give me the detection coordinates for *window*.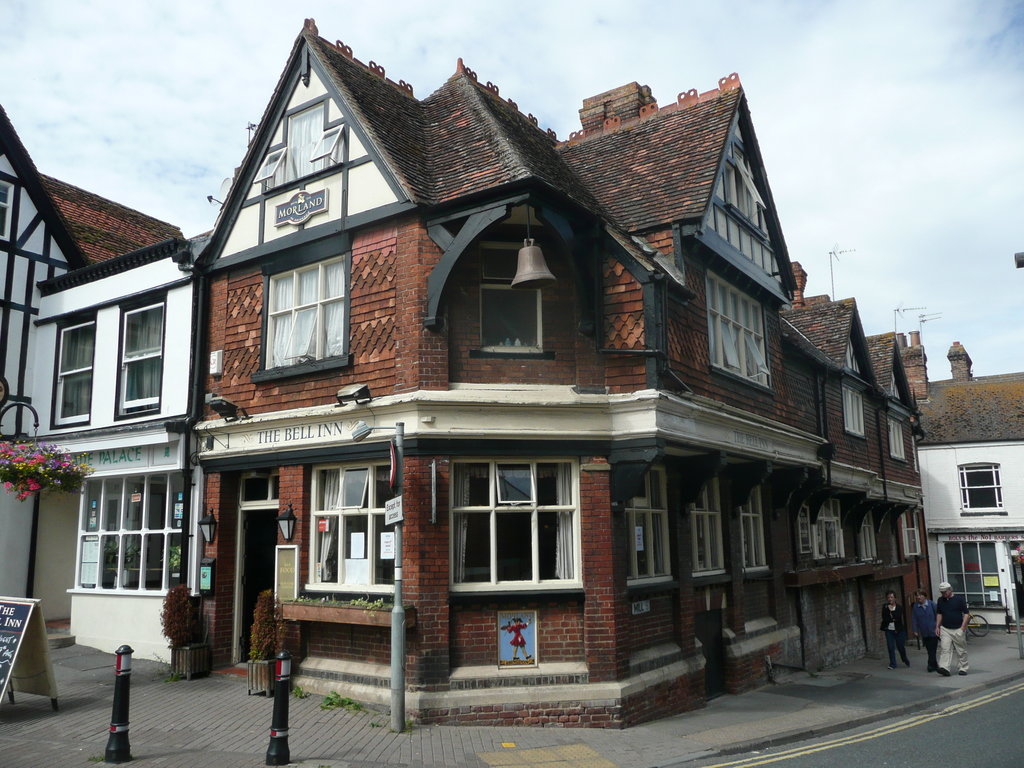
(x1=857, y1=509, x2=881, y2=566).
